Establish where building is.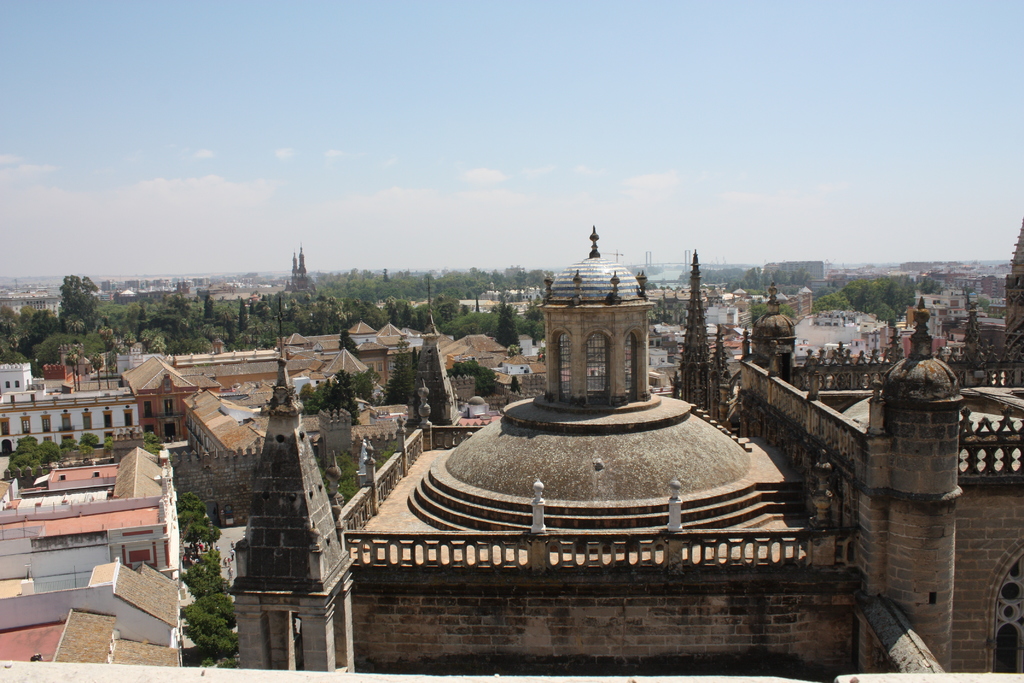
Established at bbox(0, 388, 143, 459).
